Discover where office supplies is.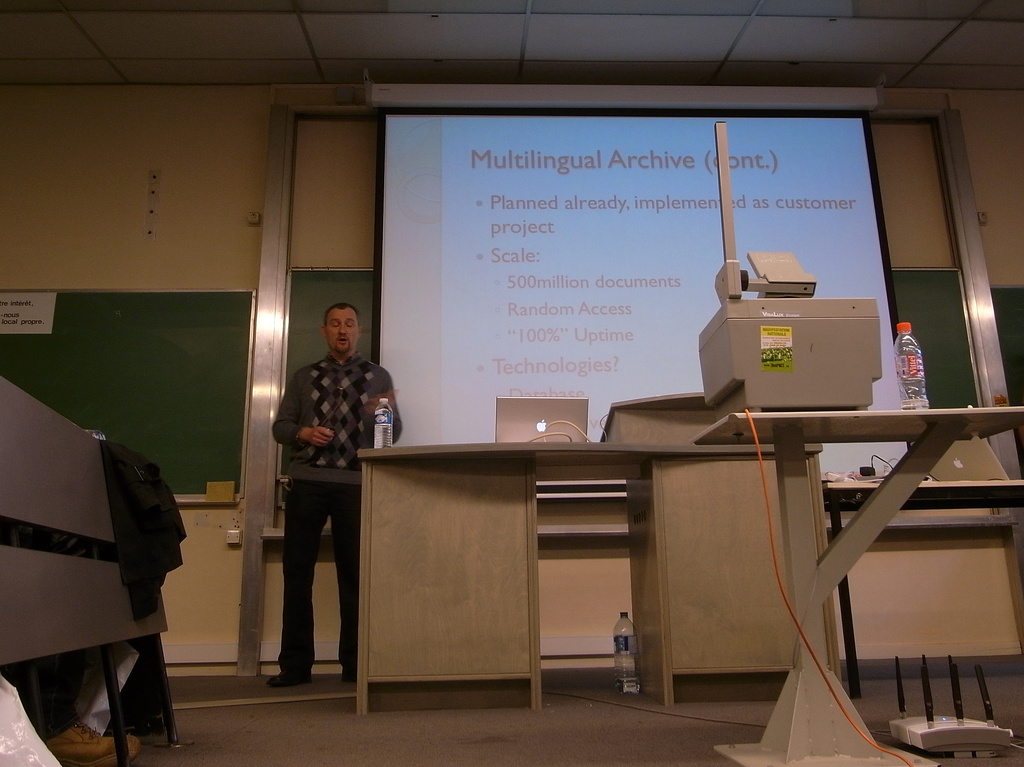
Discovered at Rect(367, 394, 391, 440).
